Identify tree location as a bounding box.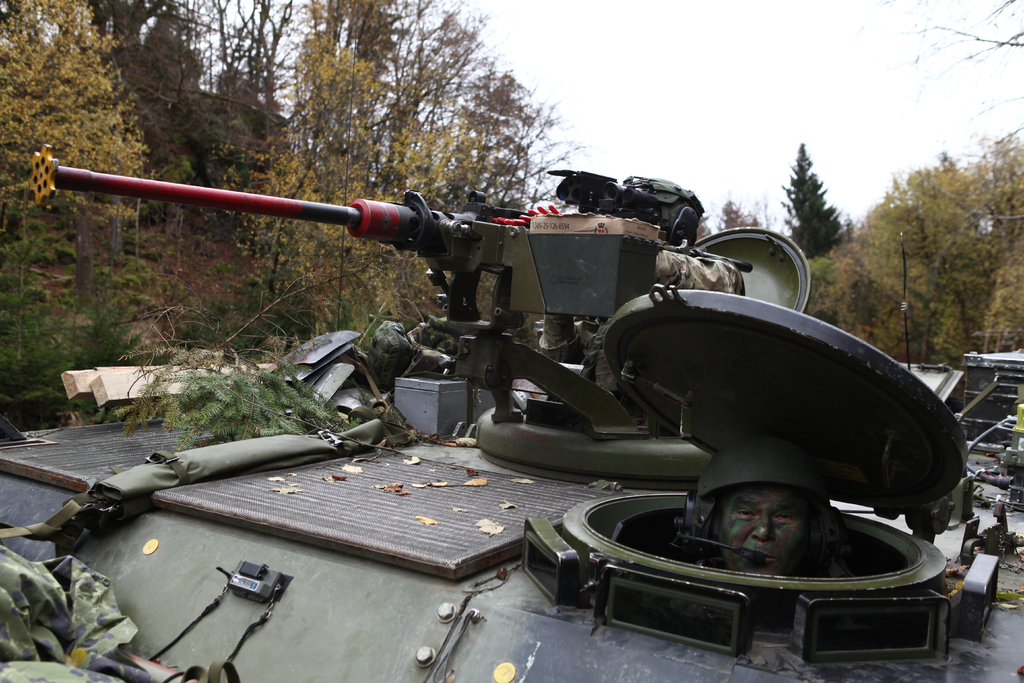
box(690, 211, 711, 245).
